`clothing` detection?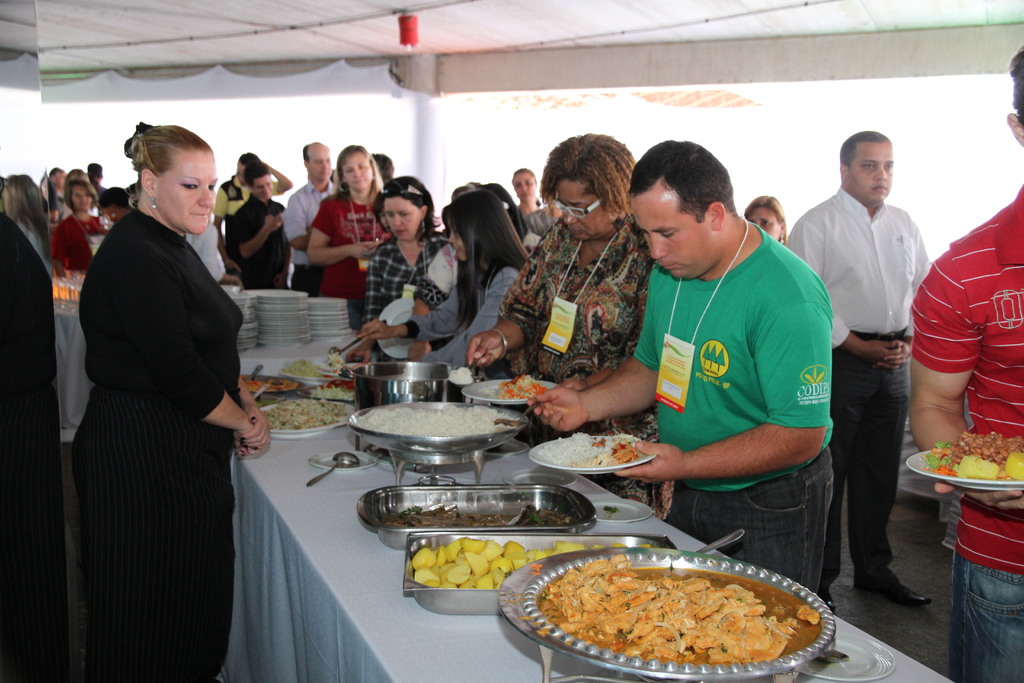
[x1=364, y1=228, x2=460, y2=320]
